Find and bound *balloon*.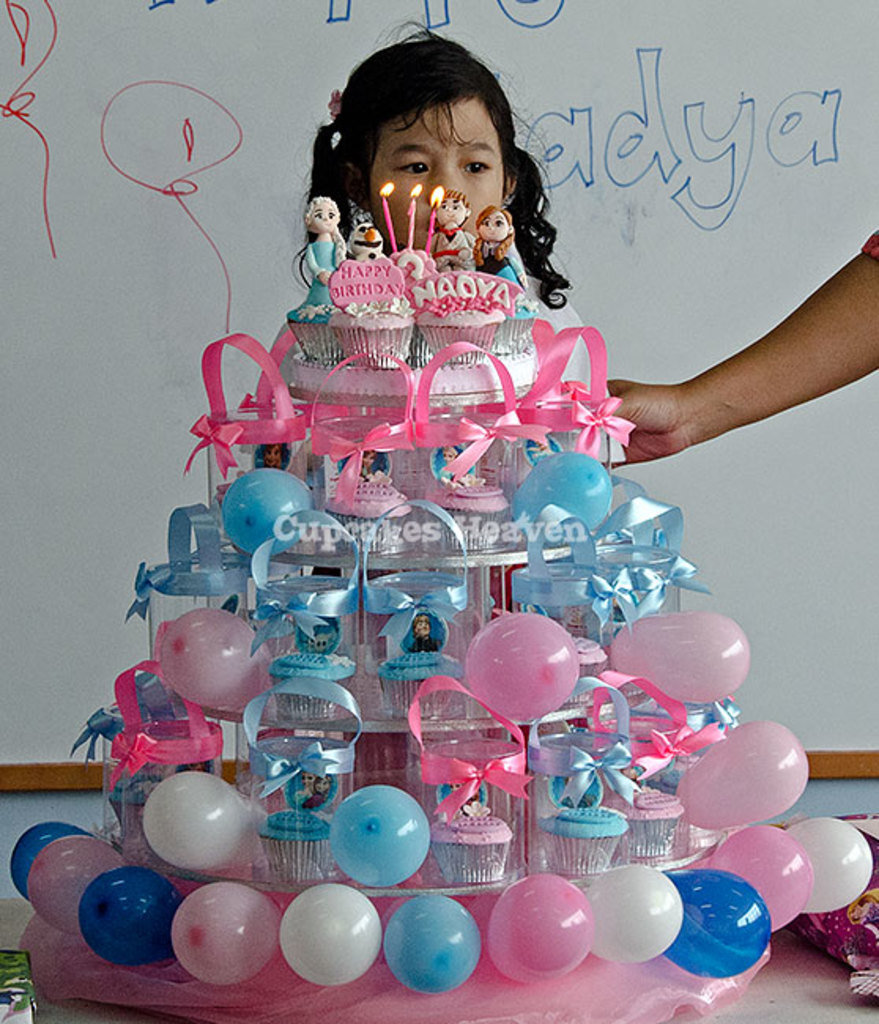
Bound: locate(589, 863, 685, 967).
